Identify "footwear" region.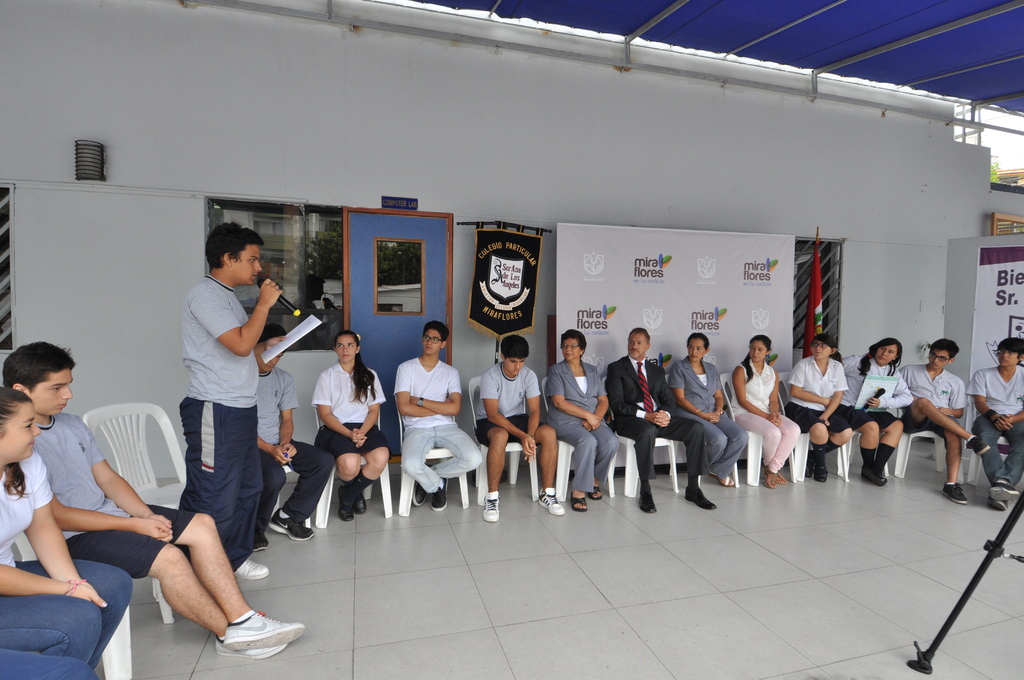
Region: <bbox>252, 538, 271, 553</bbox>.
